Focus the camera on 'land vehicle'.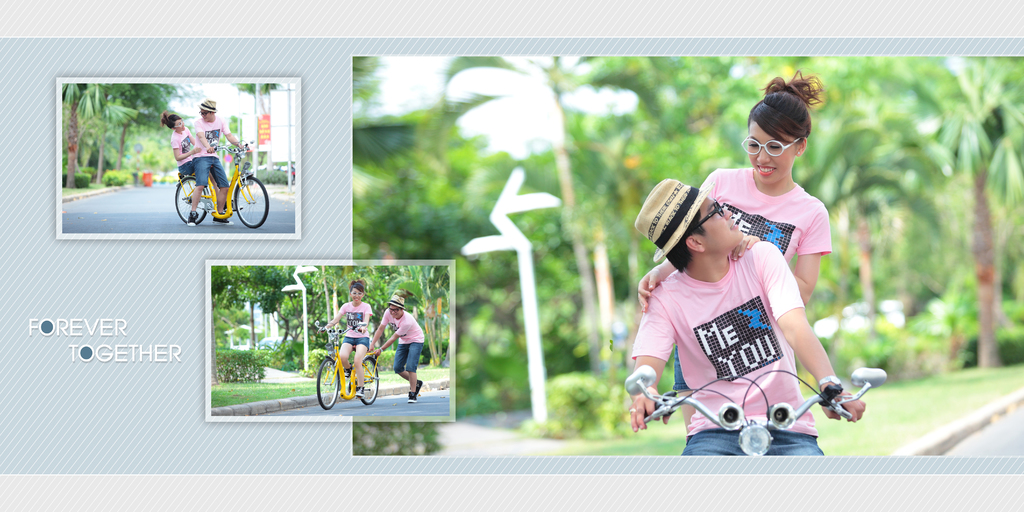
Focus region: bbox(154, 138, 258, 222).
